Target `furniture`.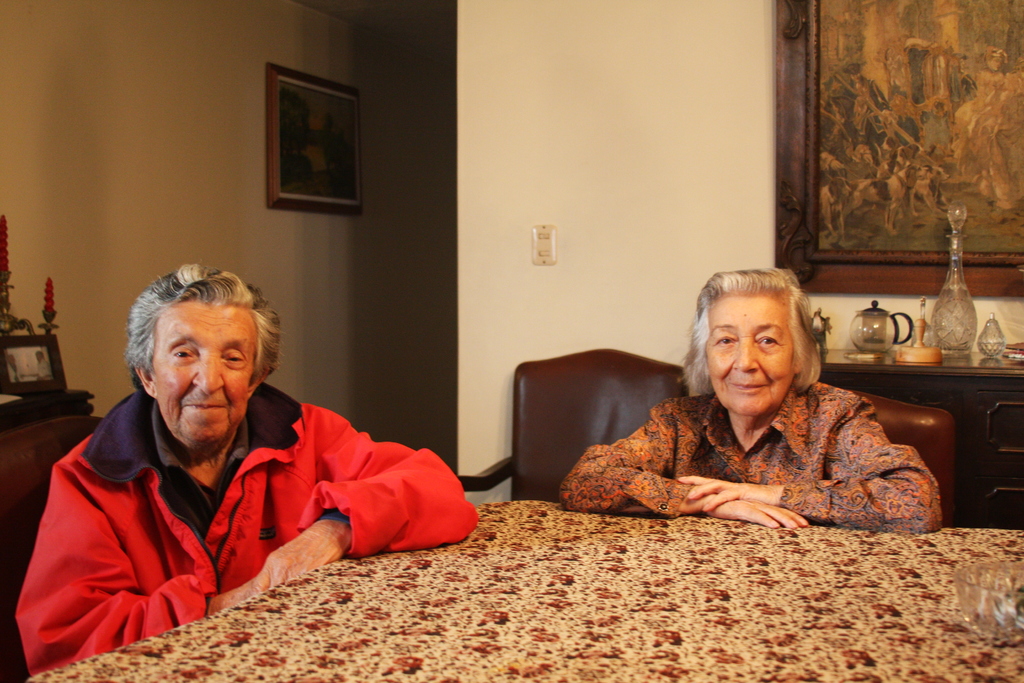
Target region: (27, 502, 1023, 682).
